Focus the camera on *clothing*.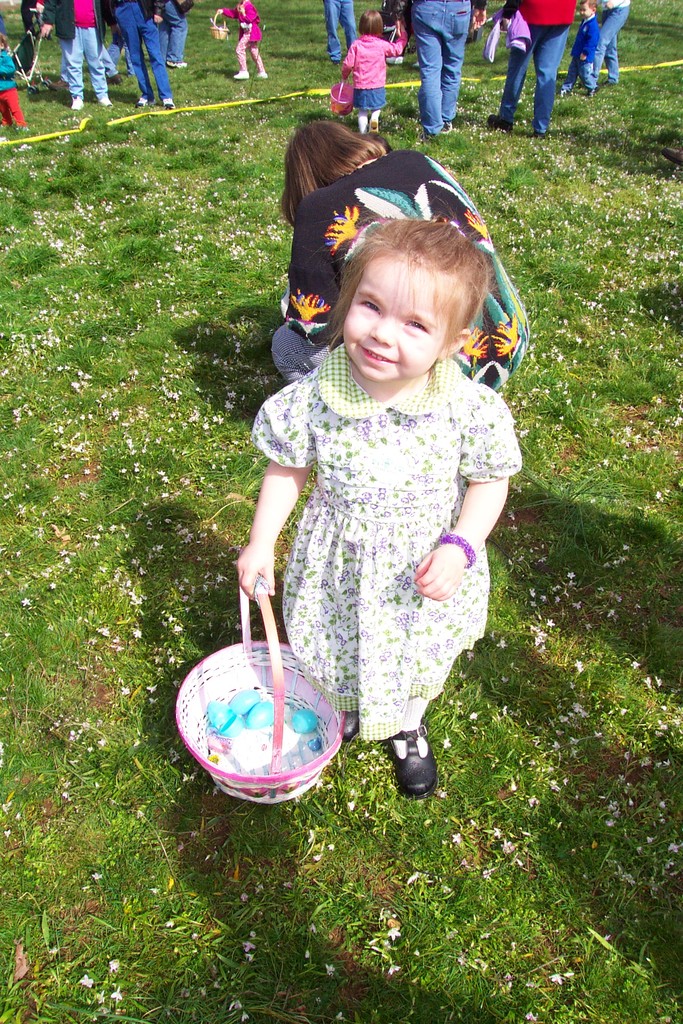
Focus region: select_region(110, 23, 133, 76).
